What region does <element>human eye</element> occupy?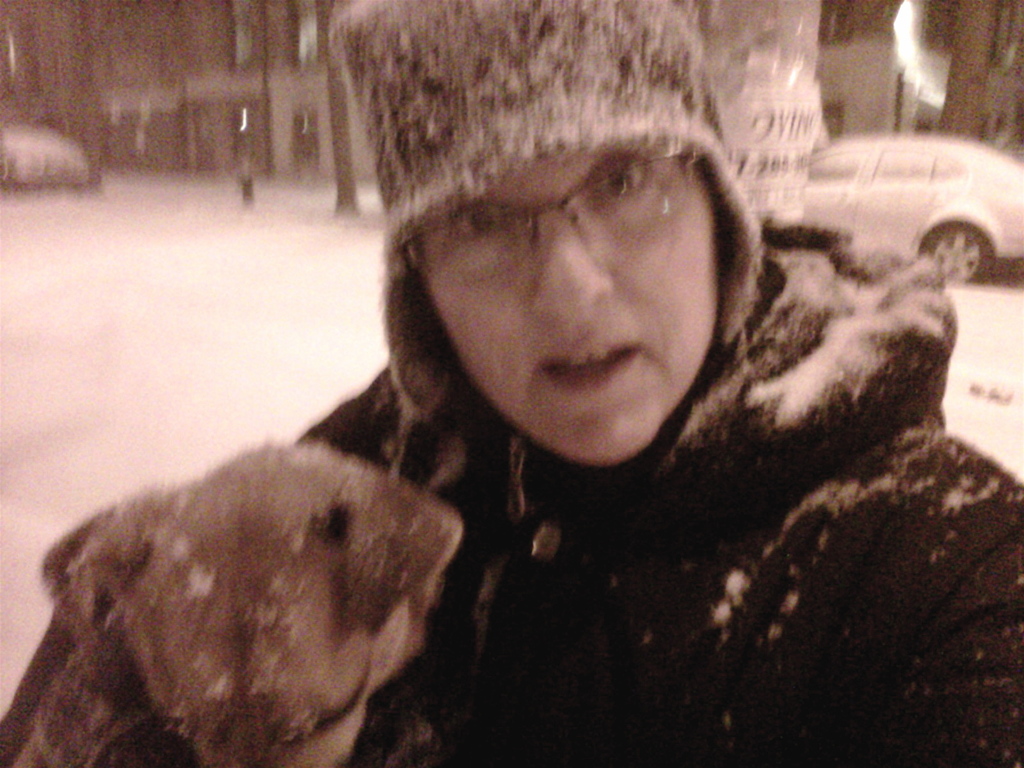
Rect(440, 192, 513, 245).
